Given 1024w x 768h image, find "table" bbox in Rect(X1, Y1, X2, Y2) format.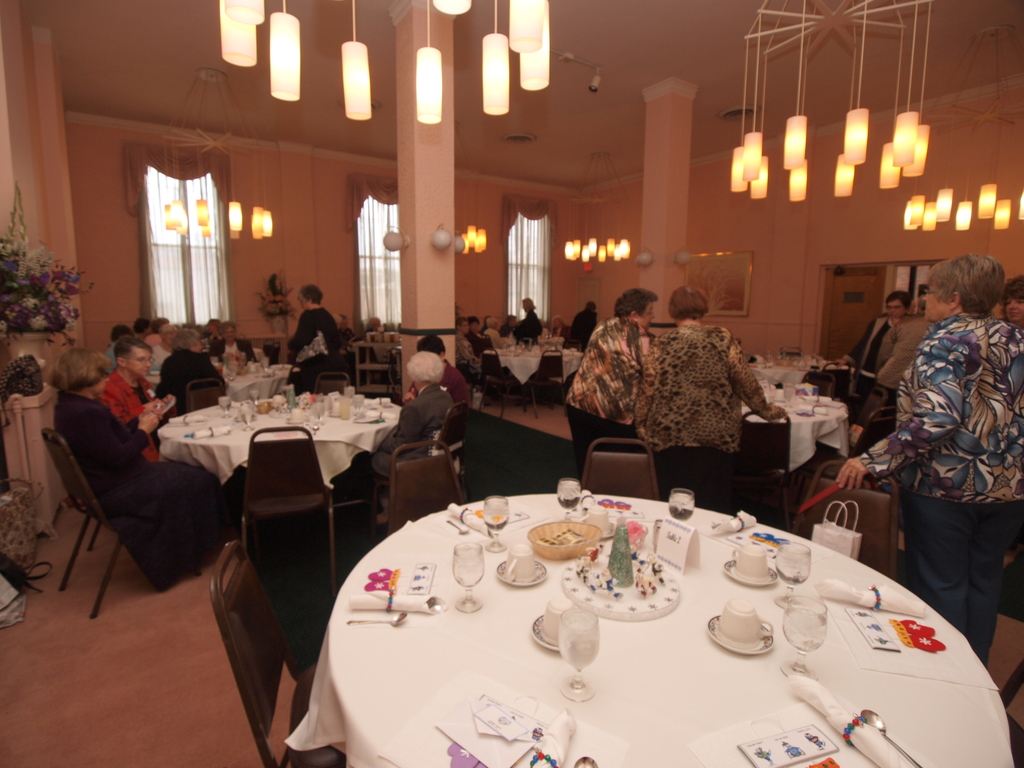
Rect(244, 471, 1000, 767).
